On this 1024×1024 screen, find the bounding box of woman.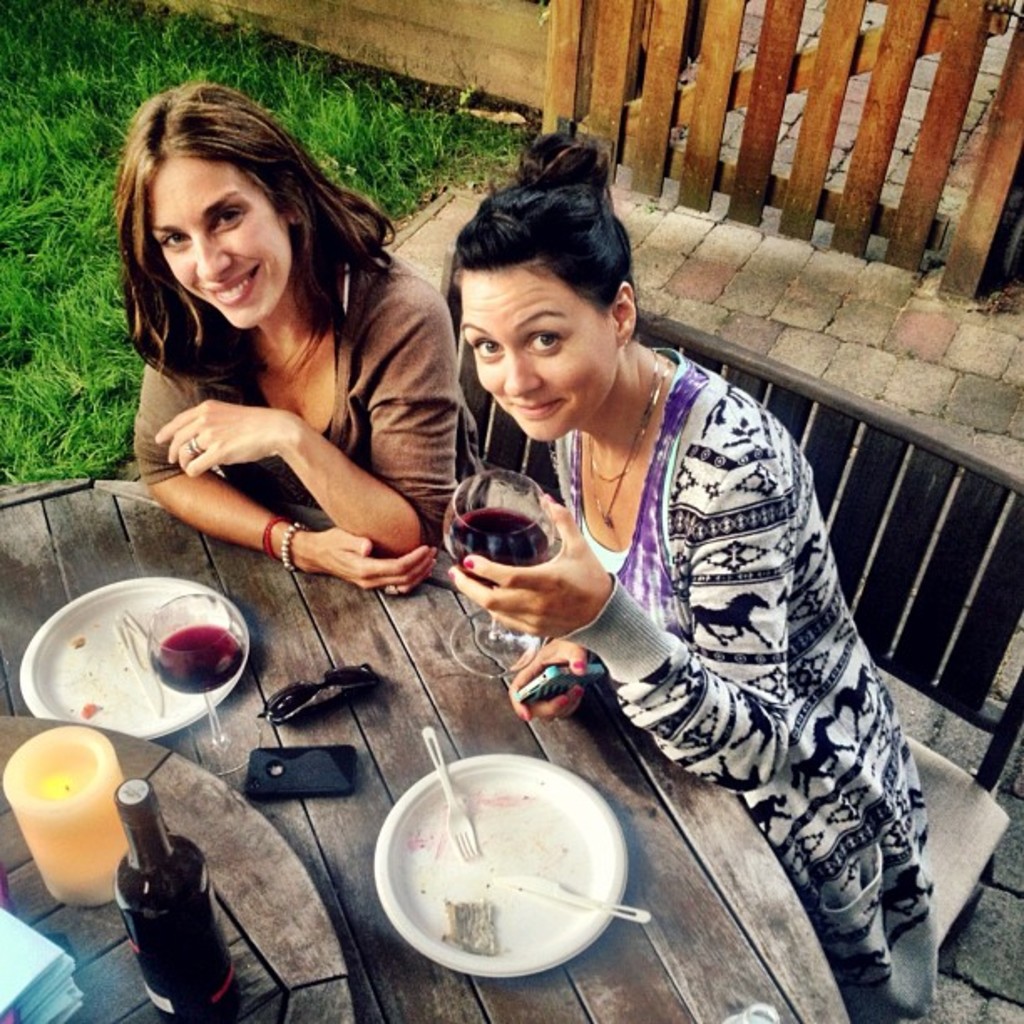
Bounding box: BBox(97, 84, 492, 599).
